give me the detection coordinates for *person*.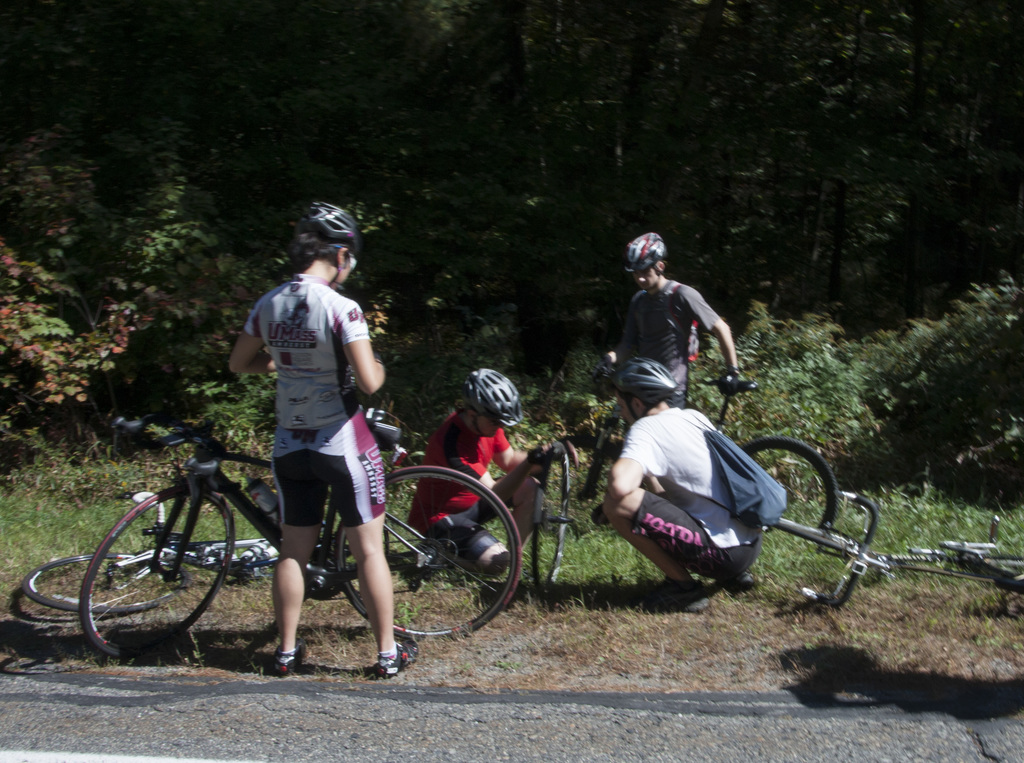
bbox(598, 229, 744, 415).
